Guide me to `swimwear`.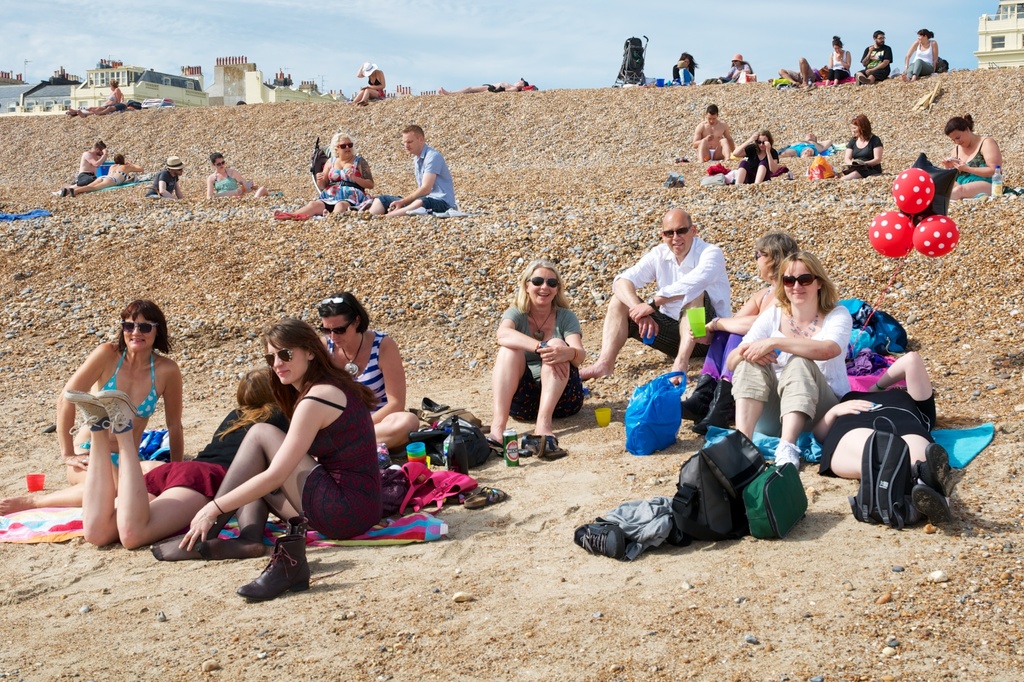
Guidance: box(99, 173, 118, 186).
